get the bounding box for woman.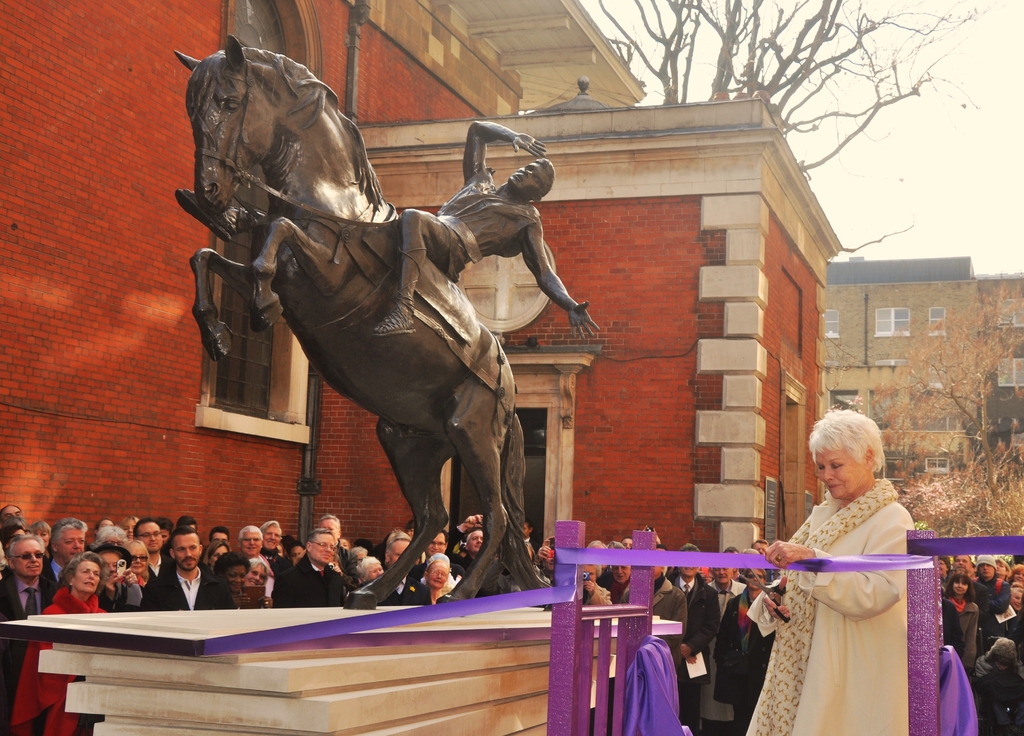
{"left": 244, "top": 560, "right": 273, "bottom": 586}.
